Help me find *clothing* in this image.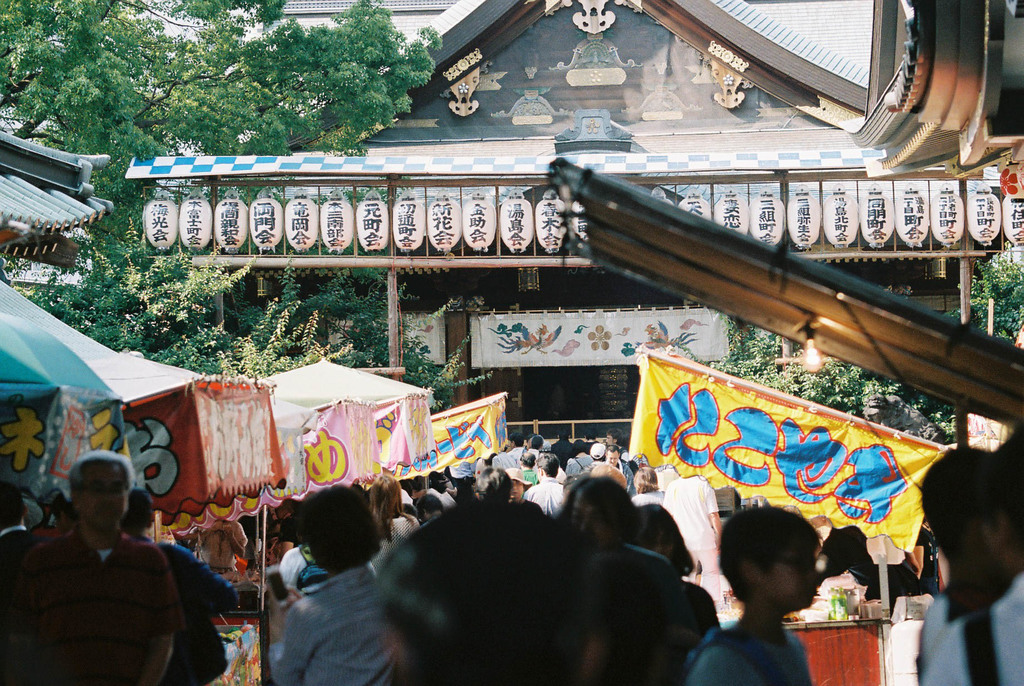
Found it: select_region(246, 525, 397, 678).
